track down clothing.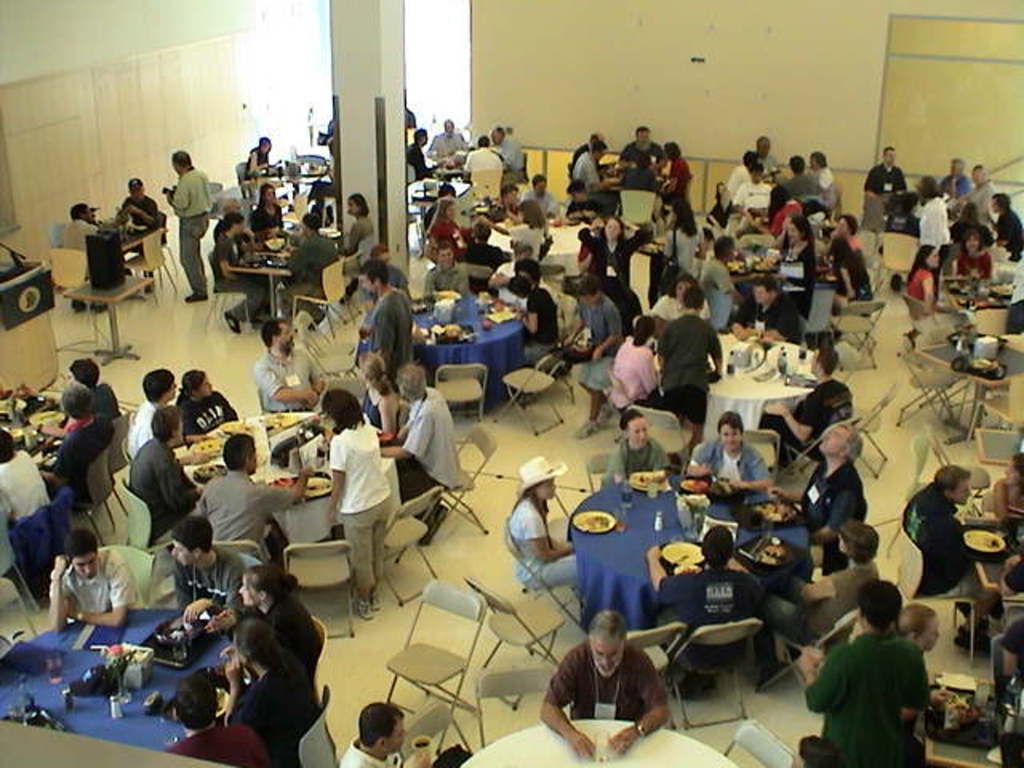
Tracked to [128, 438, 194, 541].
